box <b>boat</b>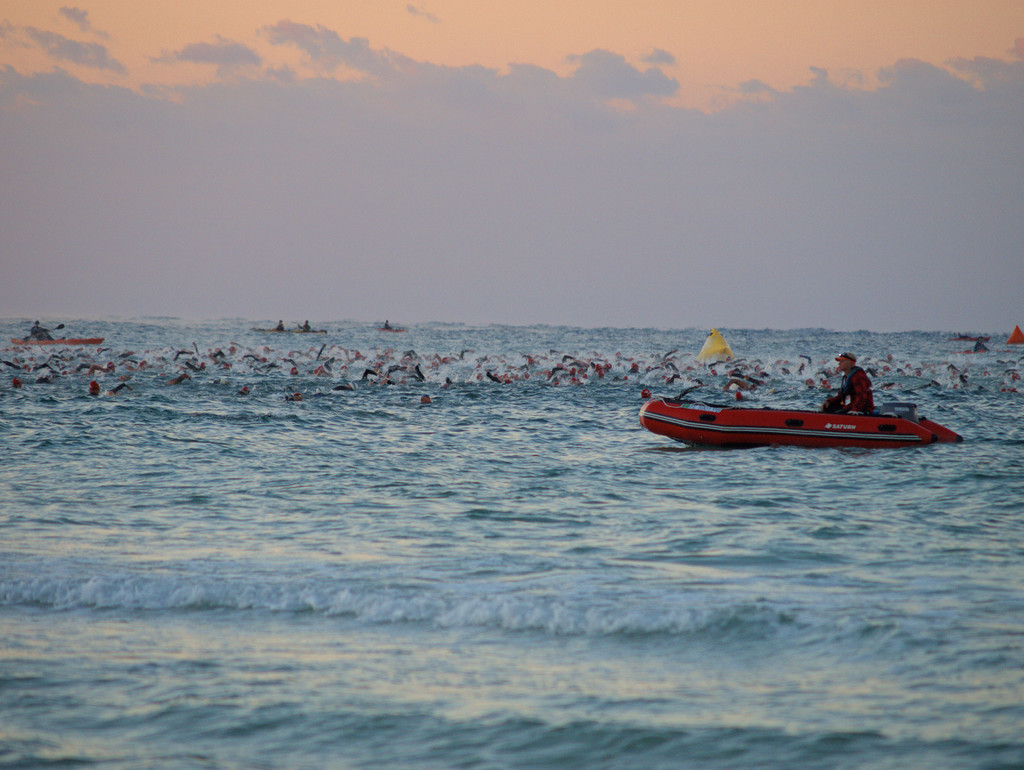
[left=8, top=337, right=104, bottom=345]
